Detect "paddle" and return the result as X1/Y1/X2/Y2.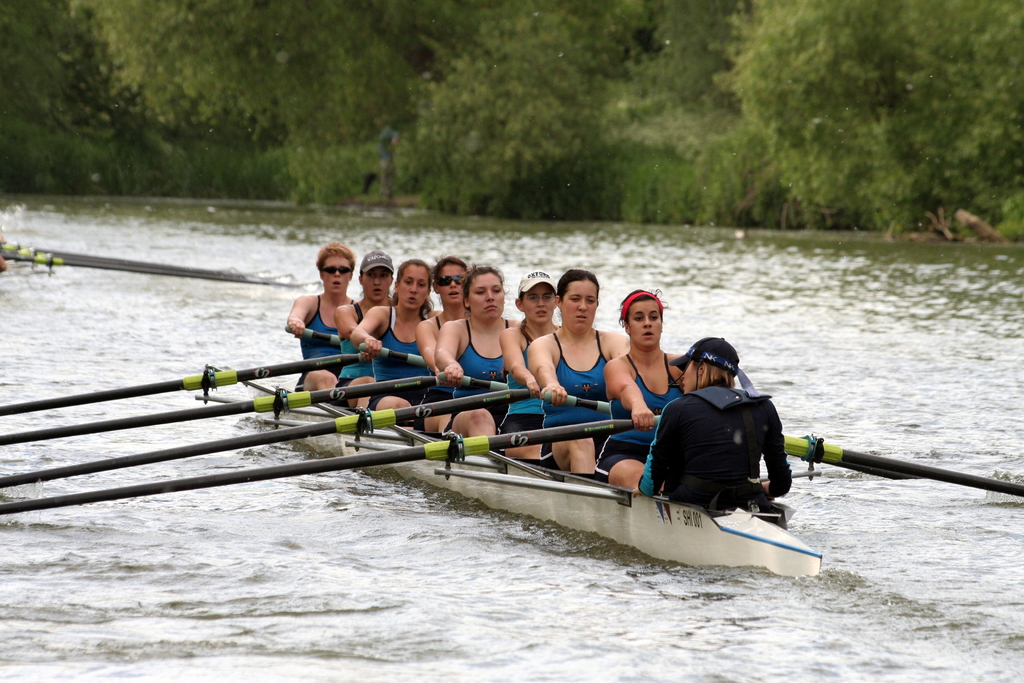
0/387/534/487.
